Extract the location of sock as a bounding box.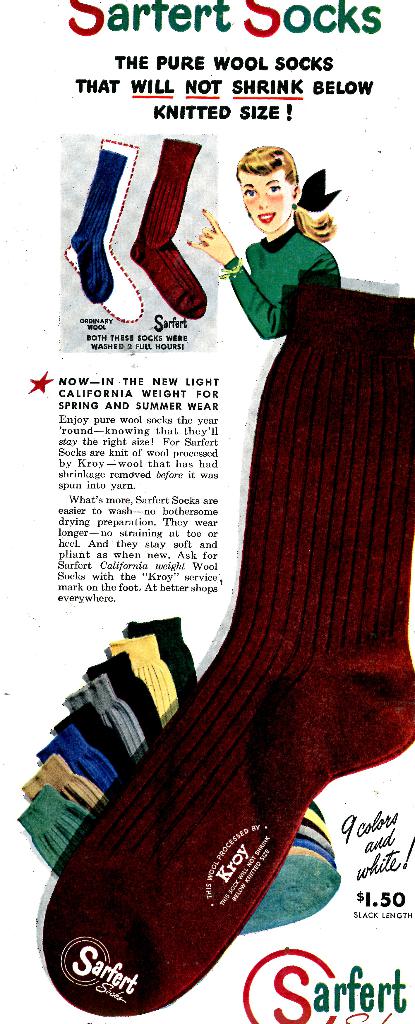
l=128, t=139, r=208, b=321.
